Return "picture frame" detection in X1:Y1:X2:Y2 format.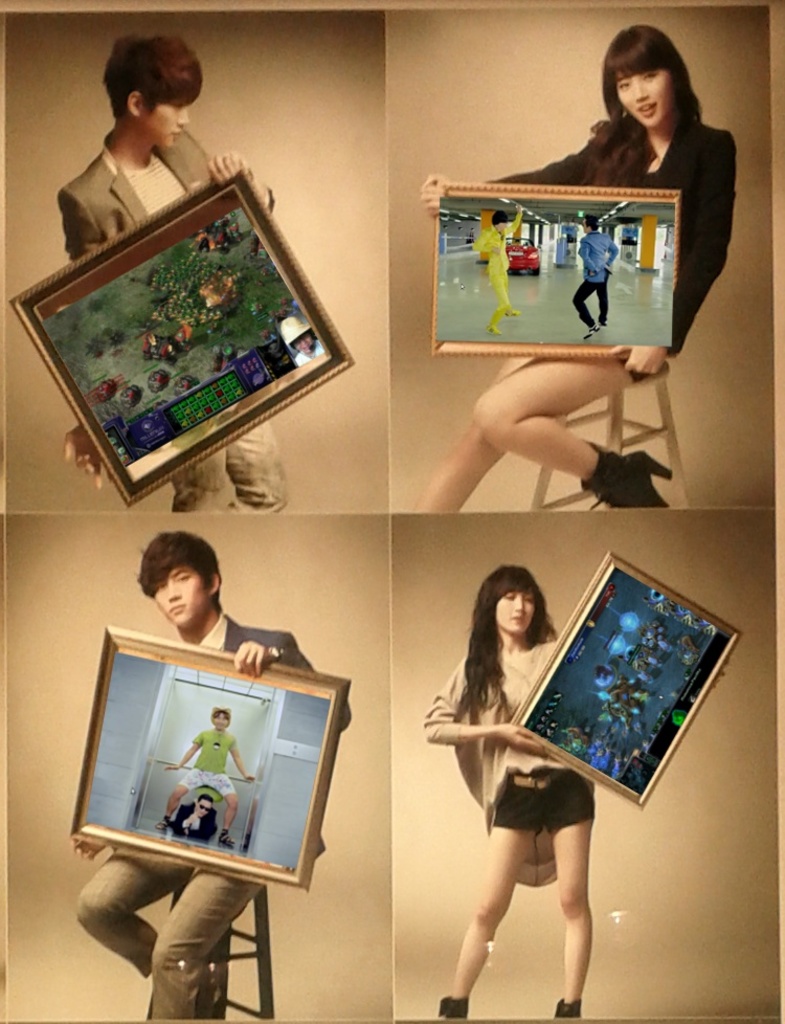
431:190:679:355.
